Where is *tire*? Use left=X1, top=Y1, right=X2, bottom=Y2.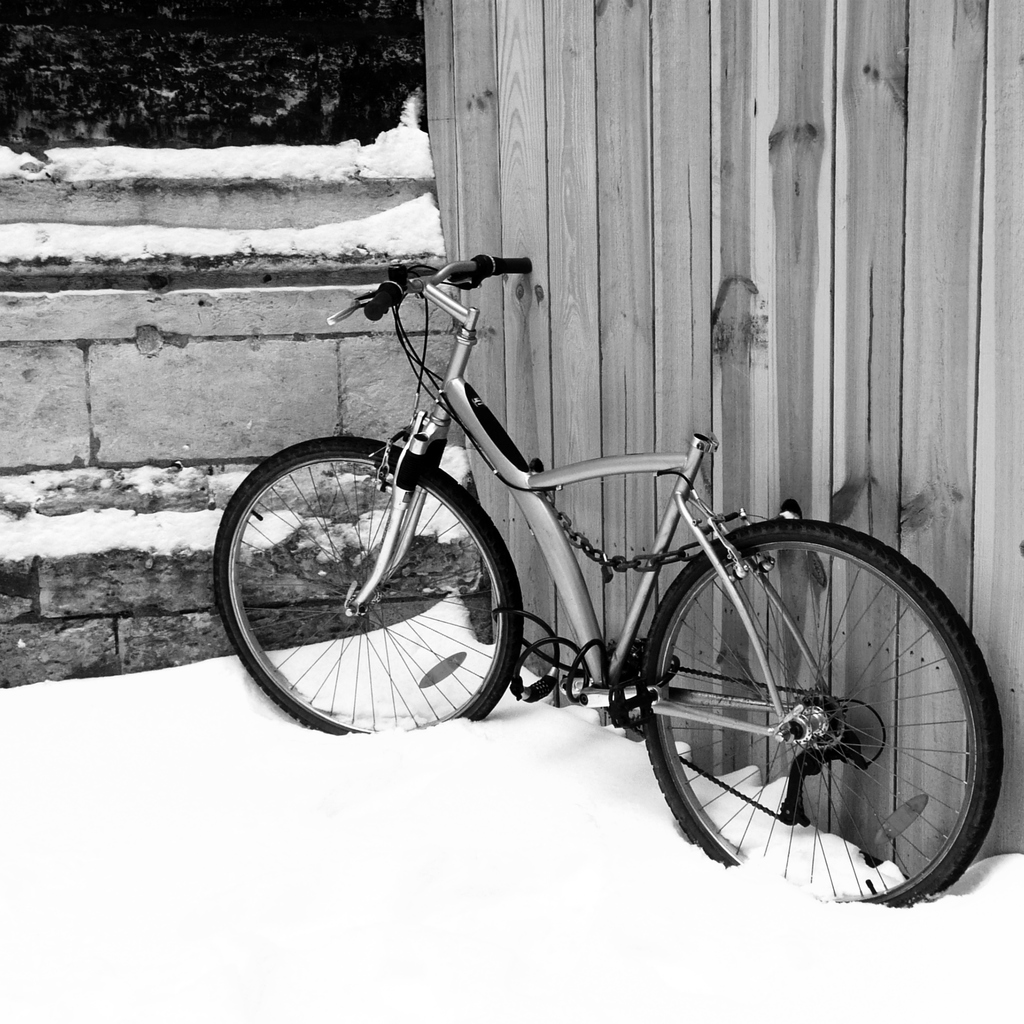
left=214, top=431, right=525, bottom=742.
